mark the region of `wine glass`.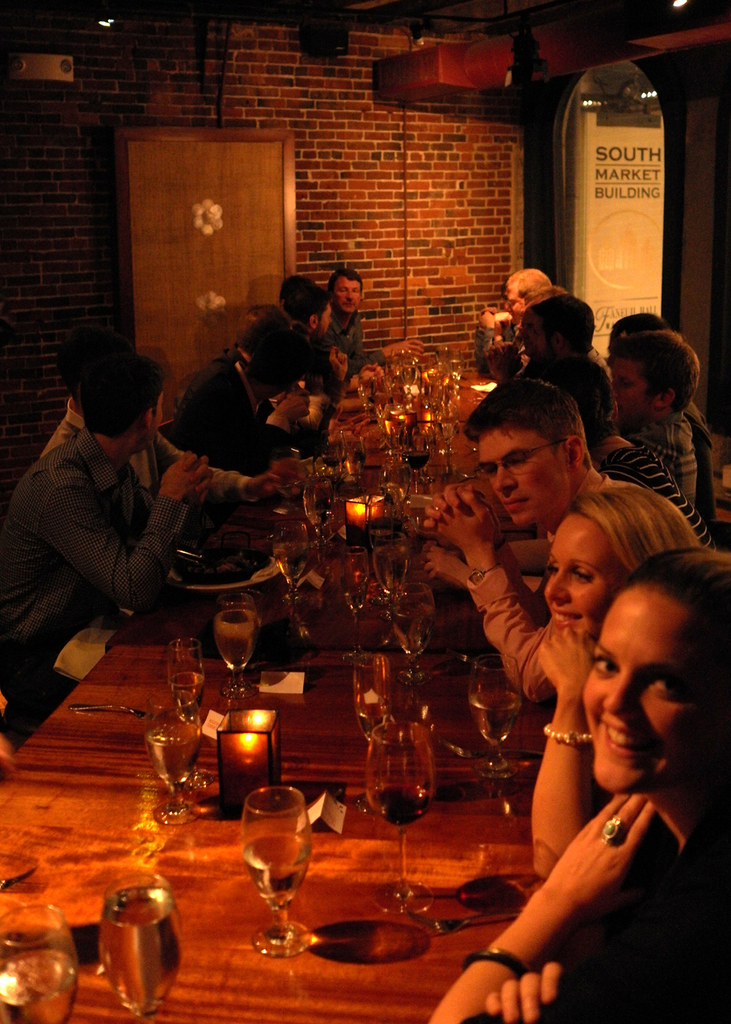
Region: <box>241,788,313,956</box>.
